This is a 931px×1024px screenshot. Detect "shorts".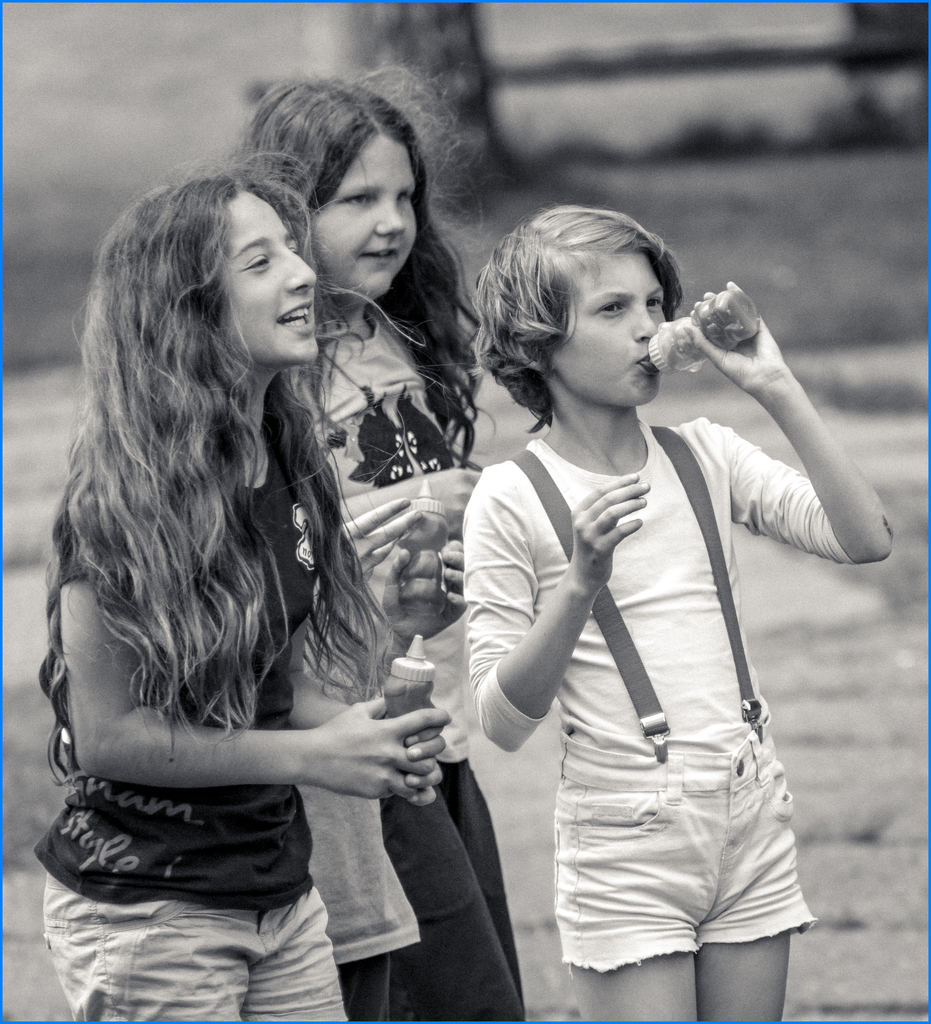
41/875/344/1023.
